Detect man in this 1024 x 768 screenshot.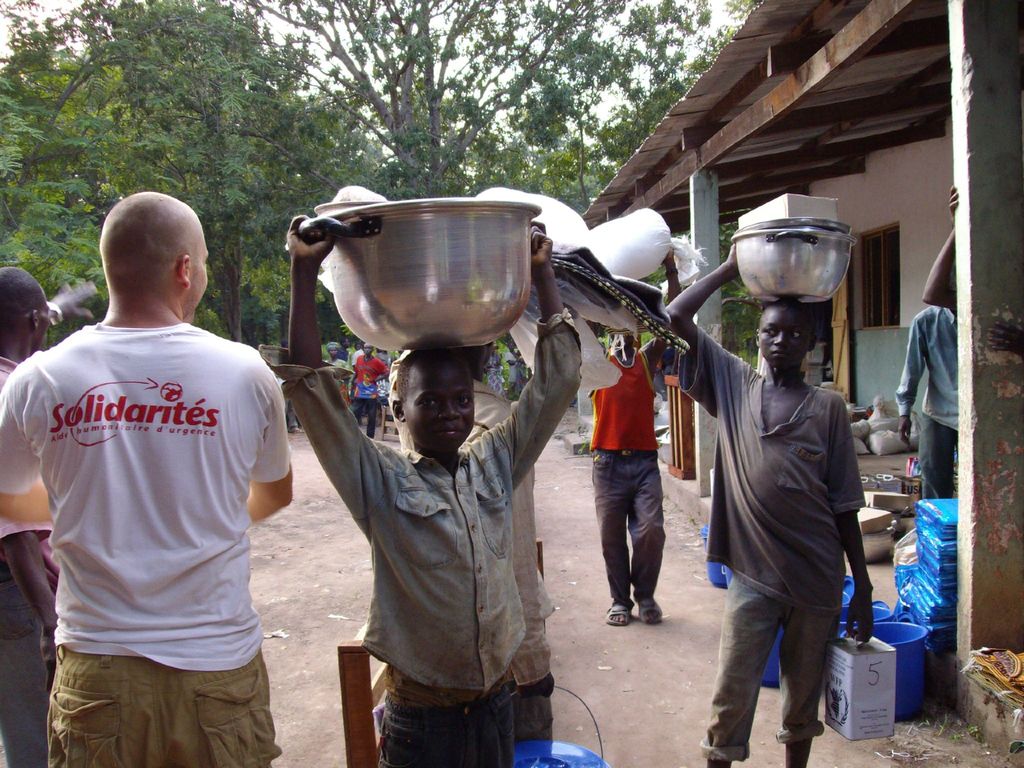
Detection: (left=893, top=303, right=961, bottom=494).
